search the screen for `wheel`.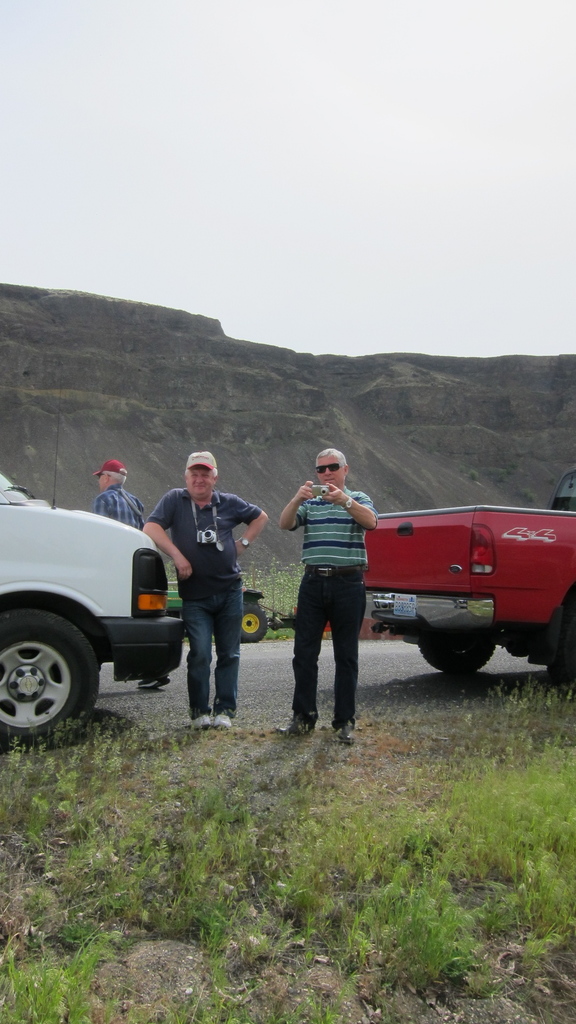
Found at (x1=0, y1=609, x2=102, y2=749).
